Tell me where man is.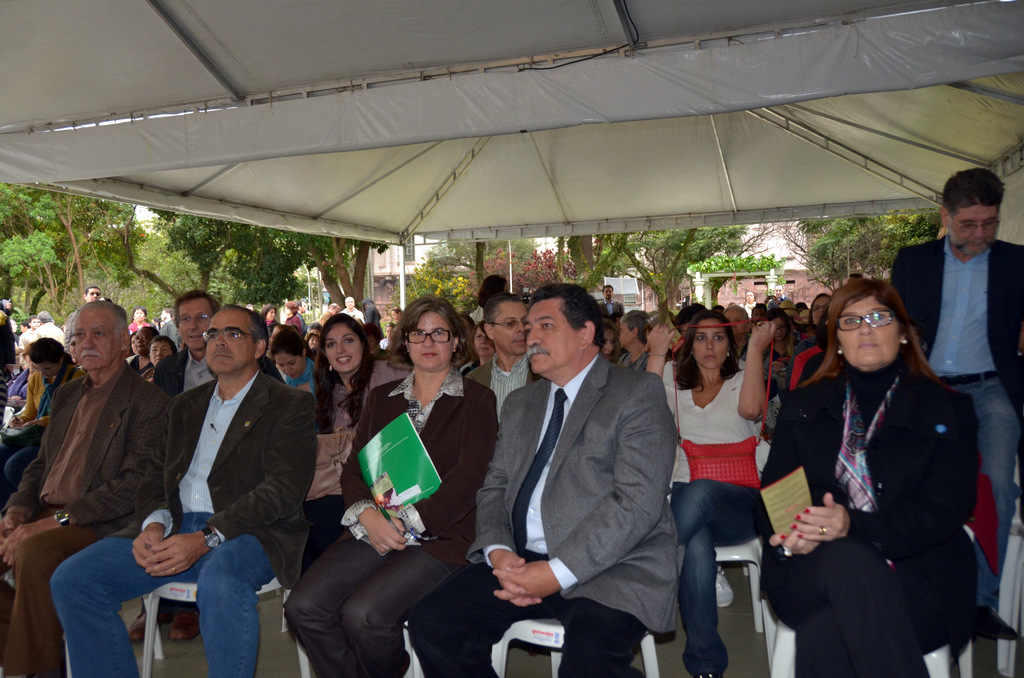
man is at locate(65, 286, 104, 330).
